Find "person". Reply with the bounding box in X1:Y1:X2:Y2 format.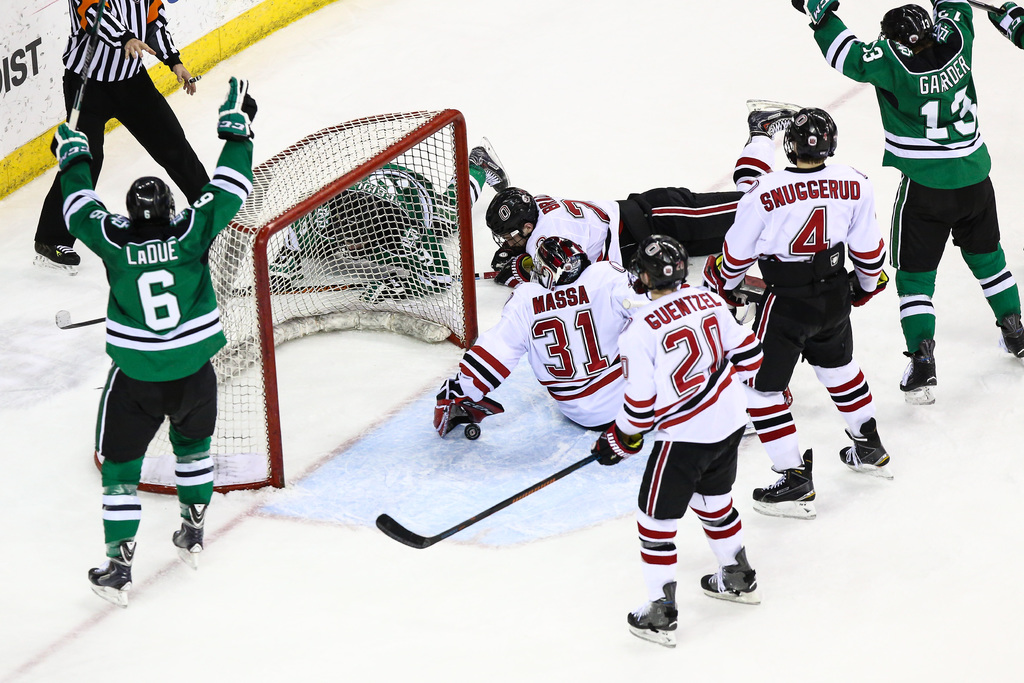
706:103:906:525.
